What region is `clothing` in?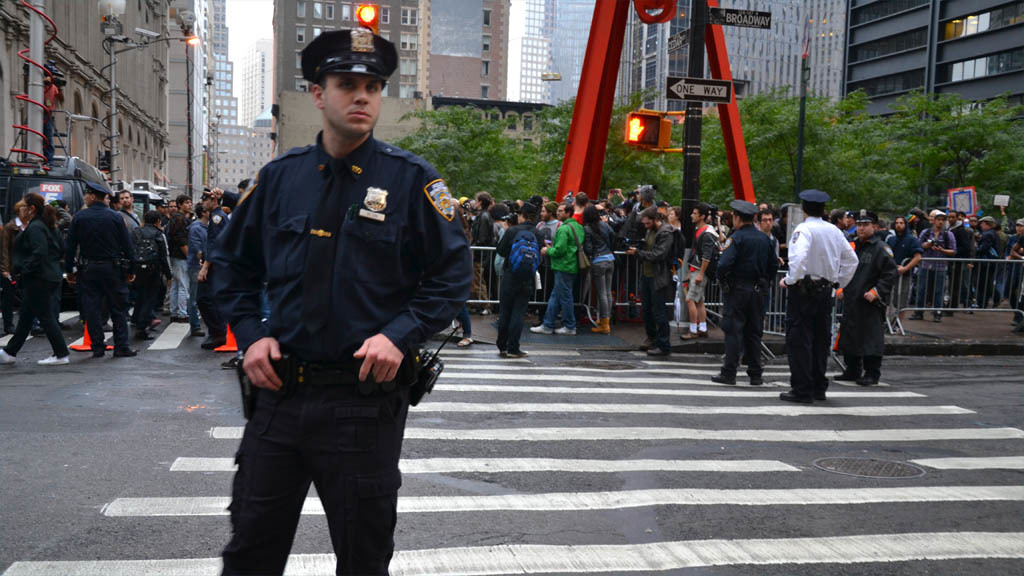
pyautogui.locateOnScreen(2, 287, 64, 353).
